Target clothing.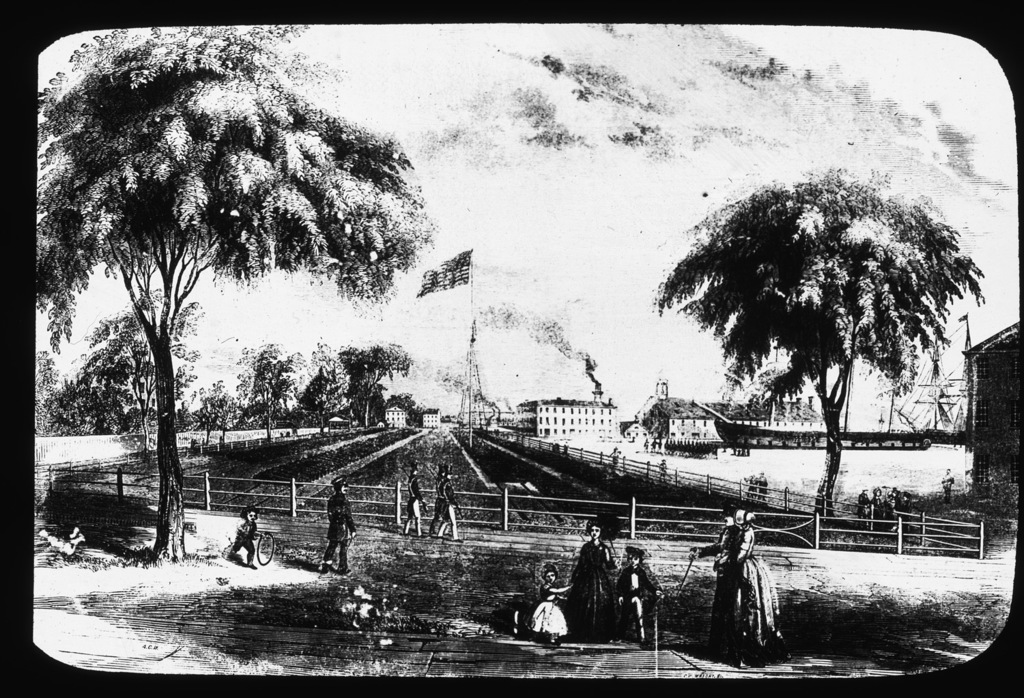
Target region: bbox=[432, 474, 443, 533].
